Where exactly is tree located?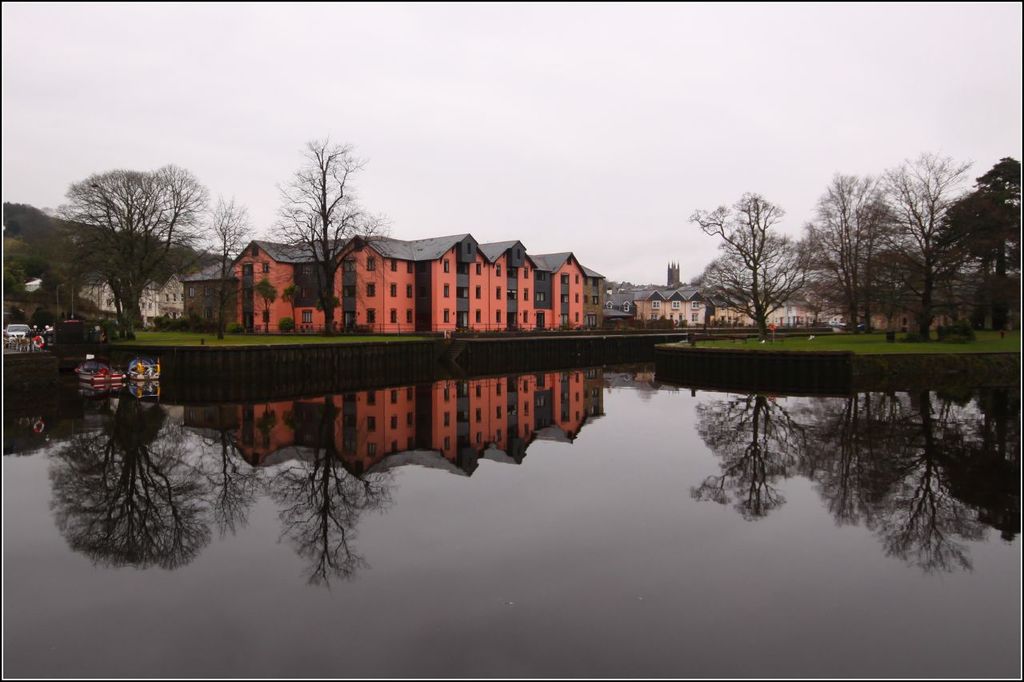
Its bounding box is (50, 164, 213, 336).
